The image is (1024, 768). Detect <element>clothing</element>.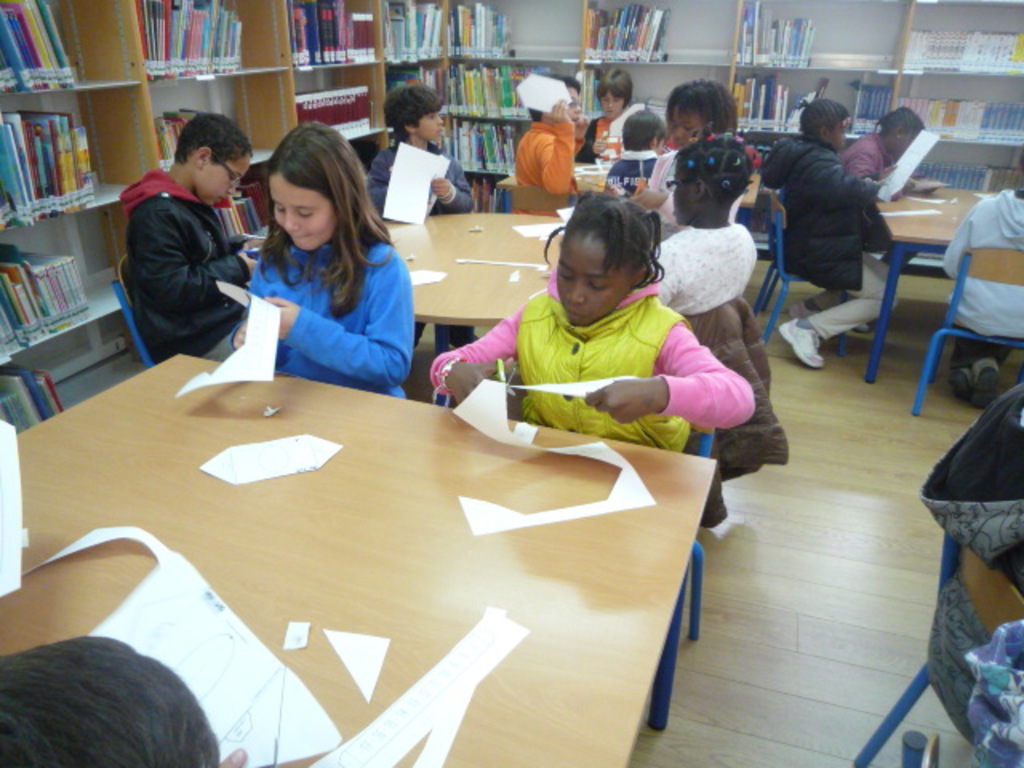
Detection: [x1=122, y1=163, x2=248, y2=370].
